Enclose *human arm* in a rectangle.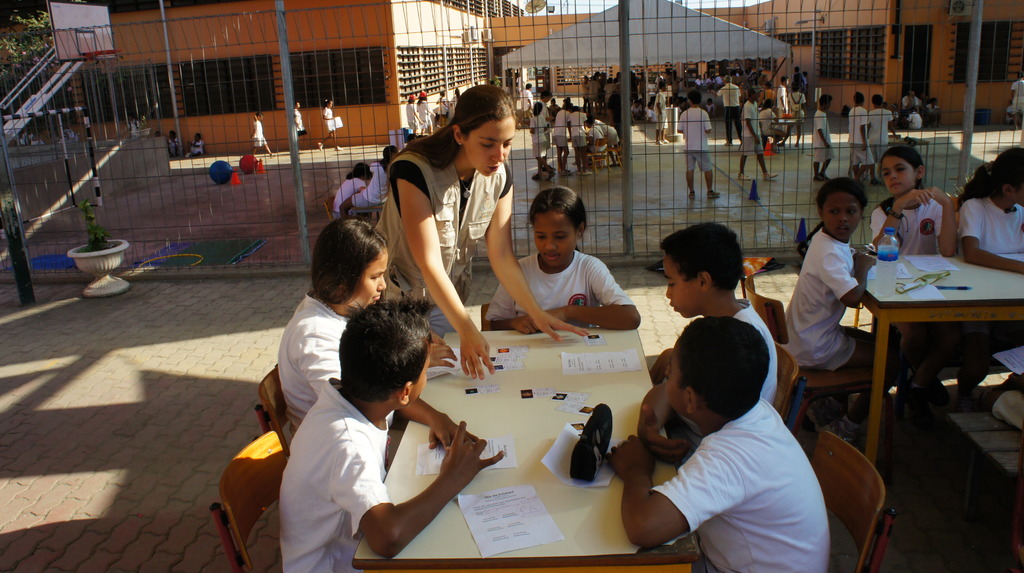
[x1=744, y1=104, x2=758, y2=144].
